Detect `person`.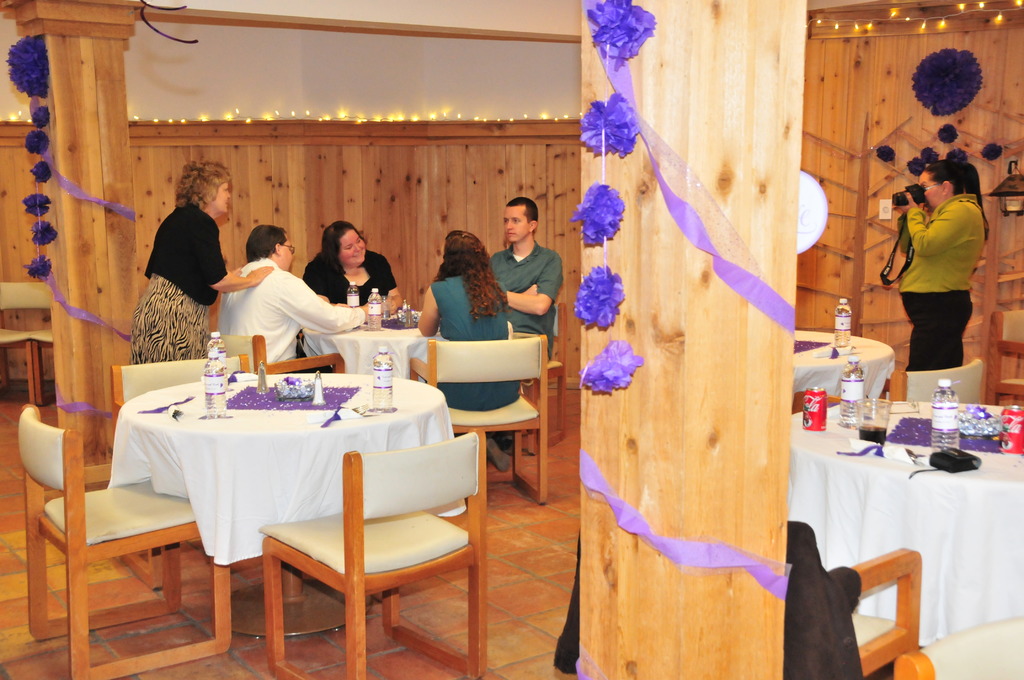
Detected at <box>293,224,411,350</box>.
